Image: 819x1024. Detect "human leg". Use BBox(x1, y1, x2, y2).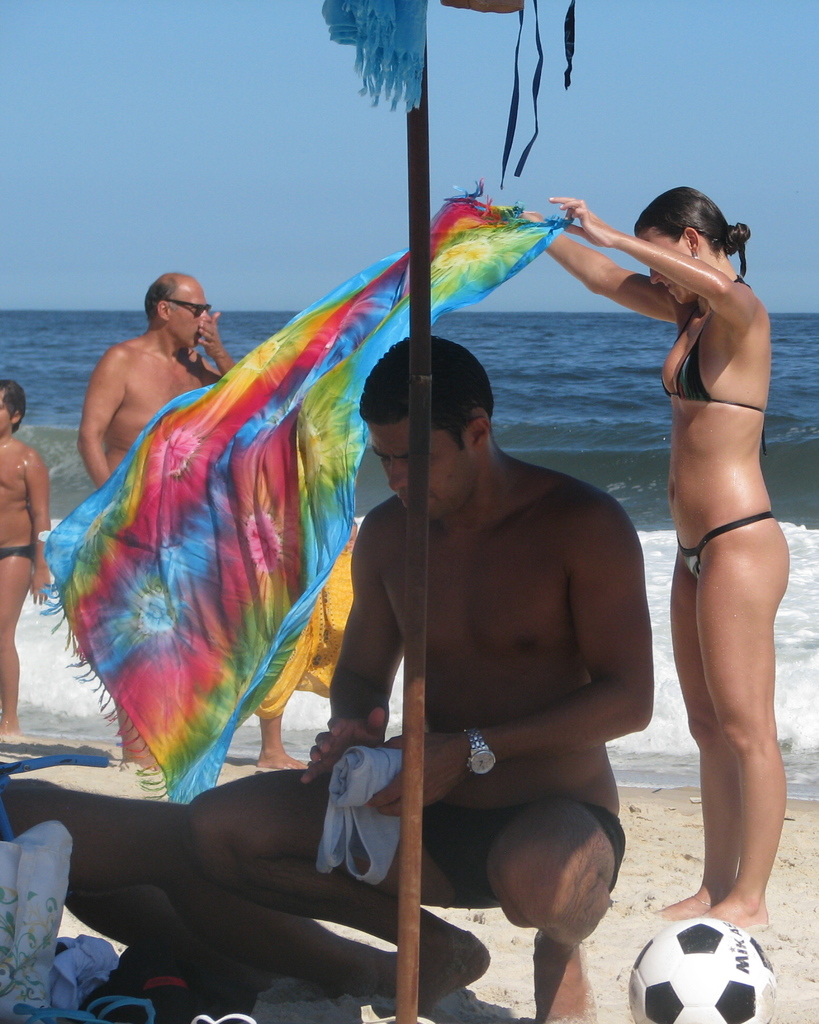
BBox(668, 522, 792, 932).
